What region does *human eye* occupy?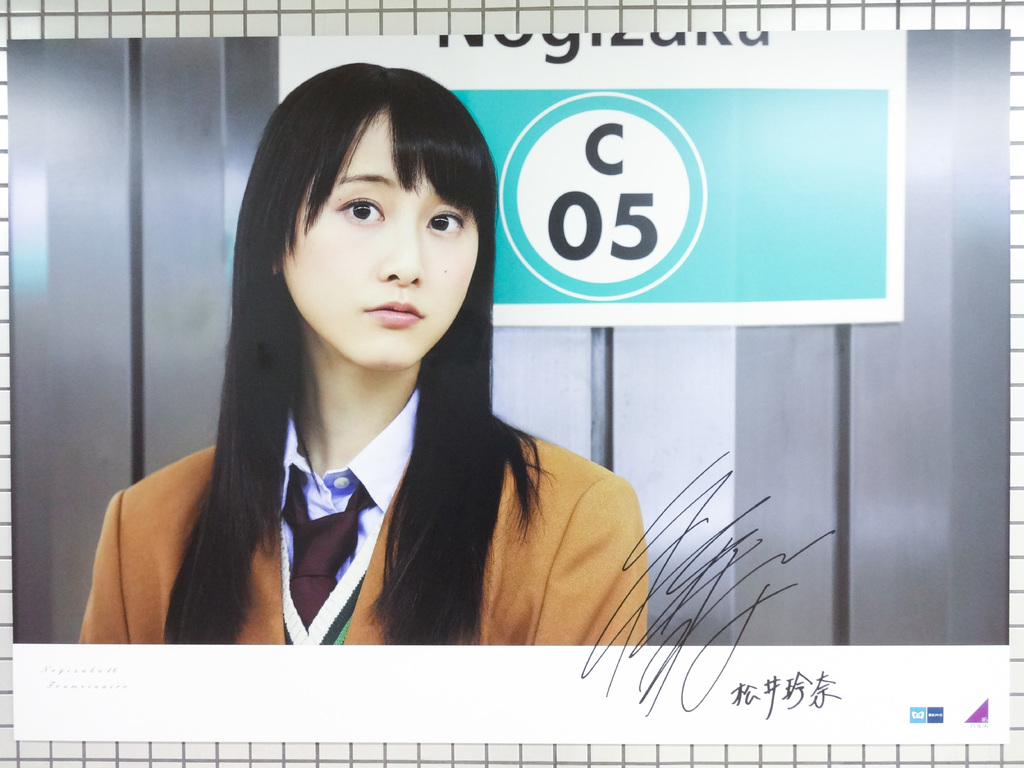
{"left": 419, "top": 204, "right": 467, "bottom": 236}.
